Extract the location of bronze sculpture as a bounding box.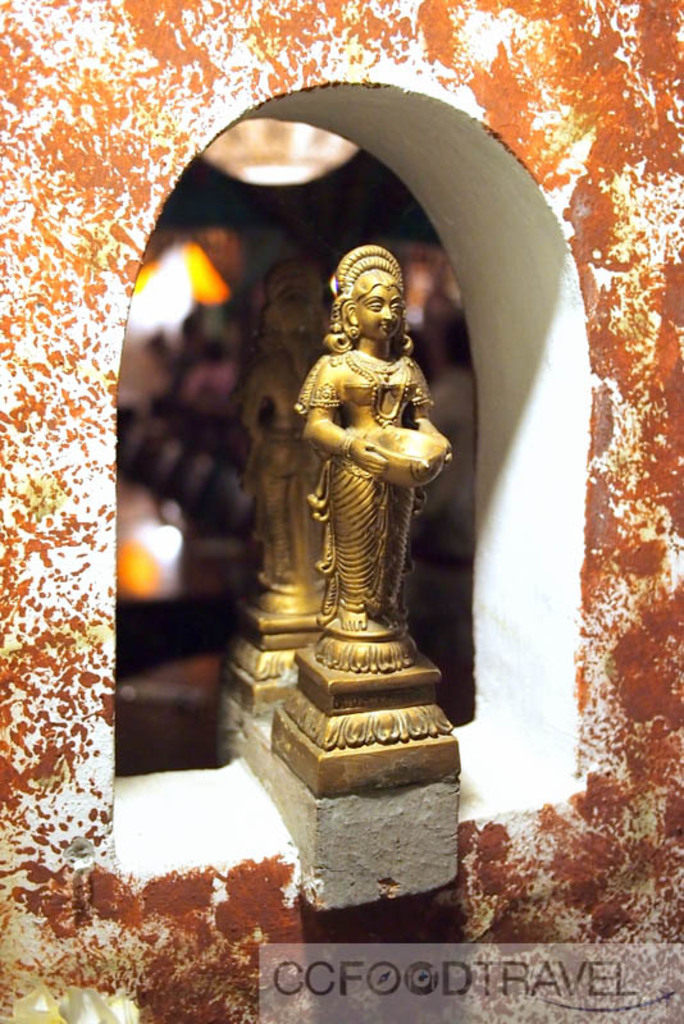
left=281, top=262, right=460, bottom=658.
